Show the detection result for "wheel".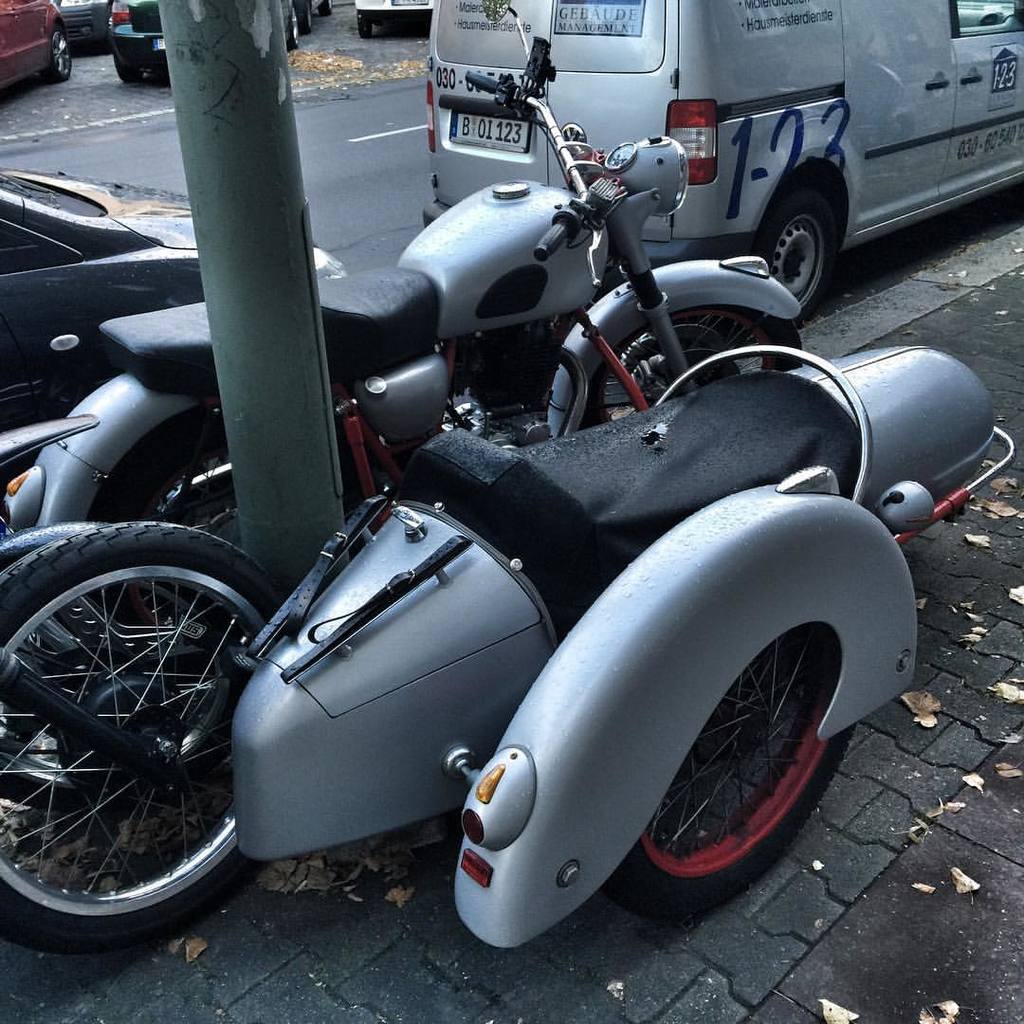
bbox=(747, 190, 837, 327).
